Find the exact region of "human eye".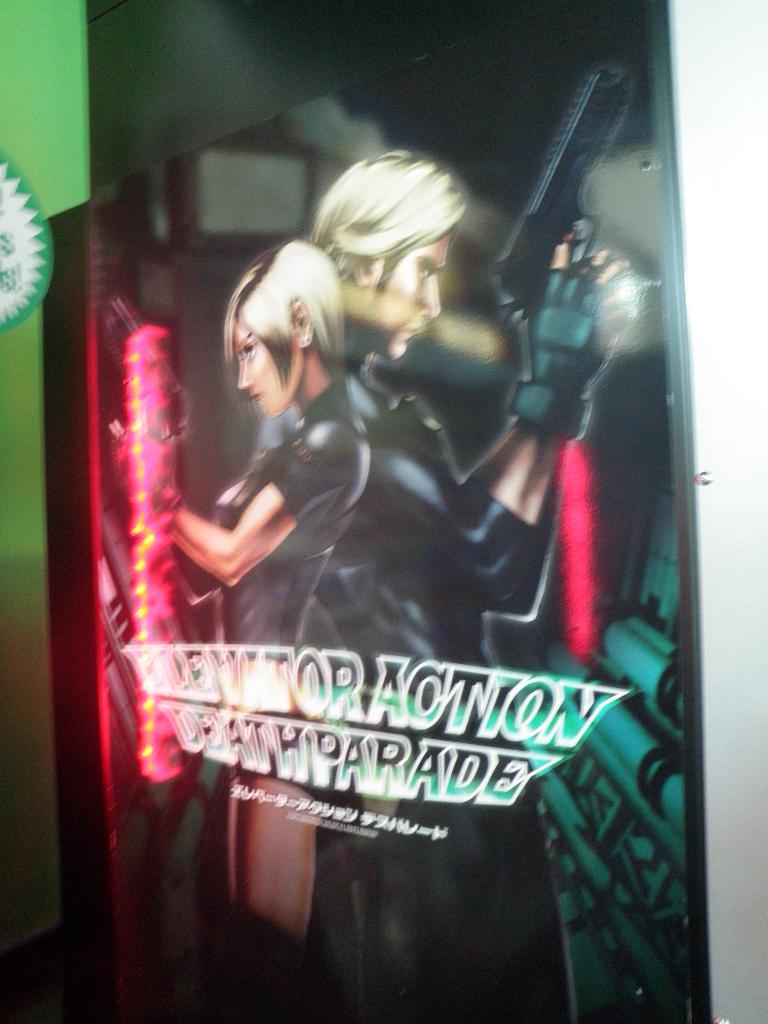
Exact region: select_region(238, 340, 261, 359).
